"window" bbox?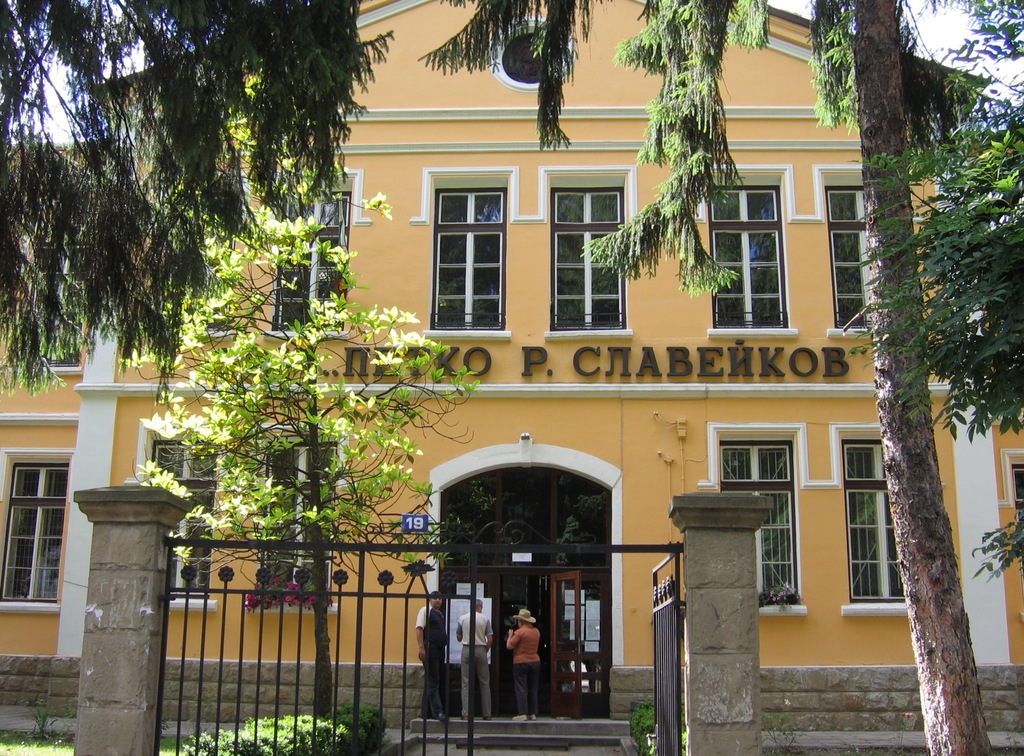
select_region(1004, 456, 1023, 609)
